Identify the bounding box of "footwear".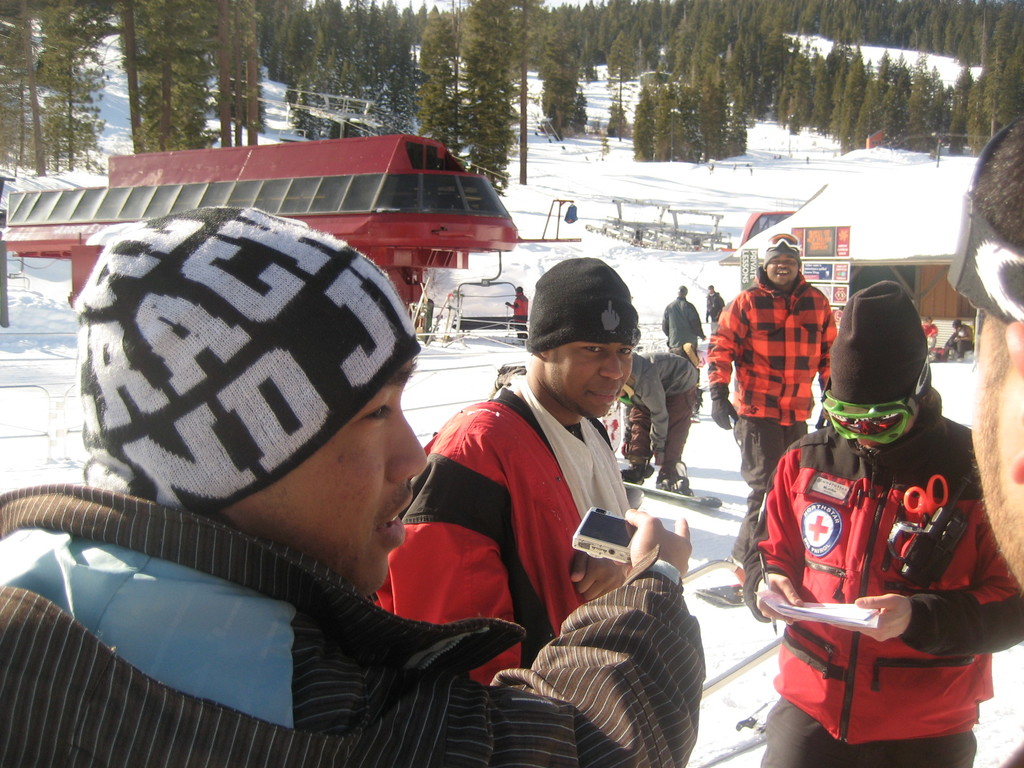
bbox(618, 455, 653, 484).
